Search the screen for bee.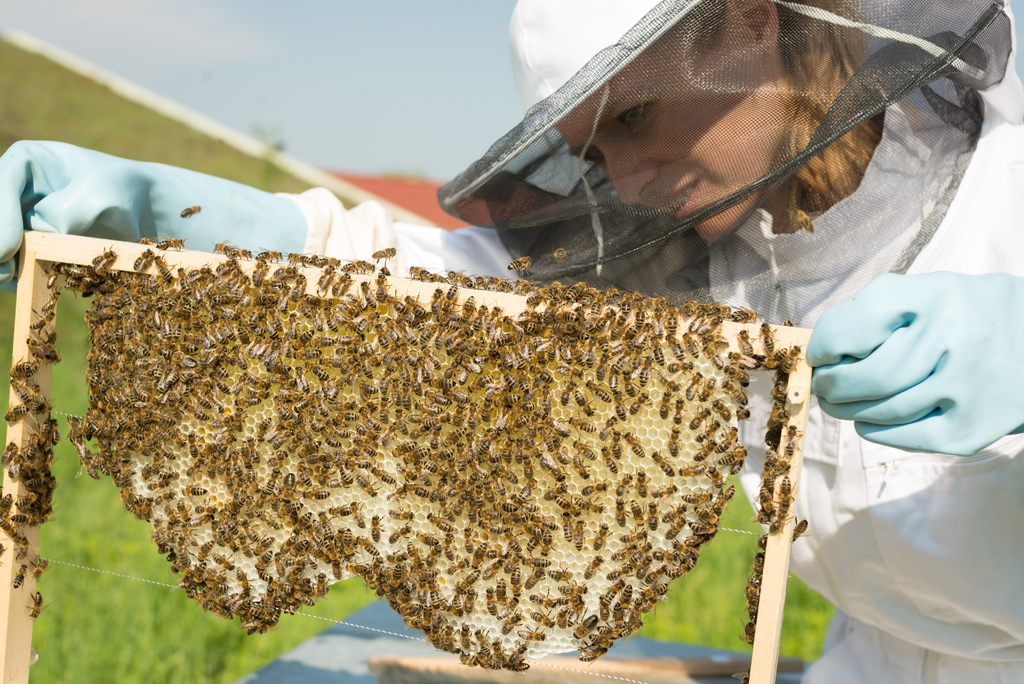
Found at {"left": 27, "top": 361, "right": 45, "bottom": 382}.
